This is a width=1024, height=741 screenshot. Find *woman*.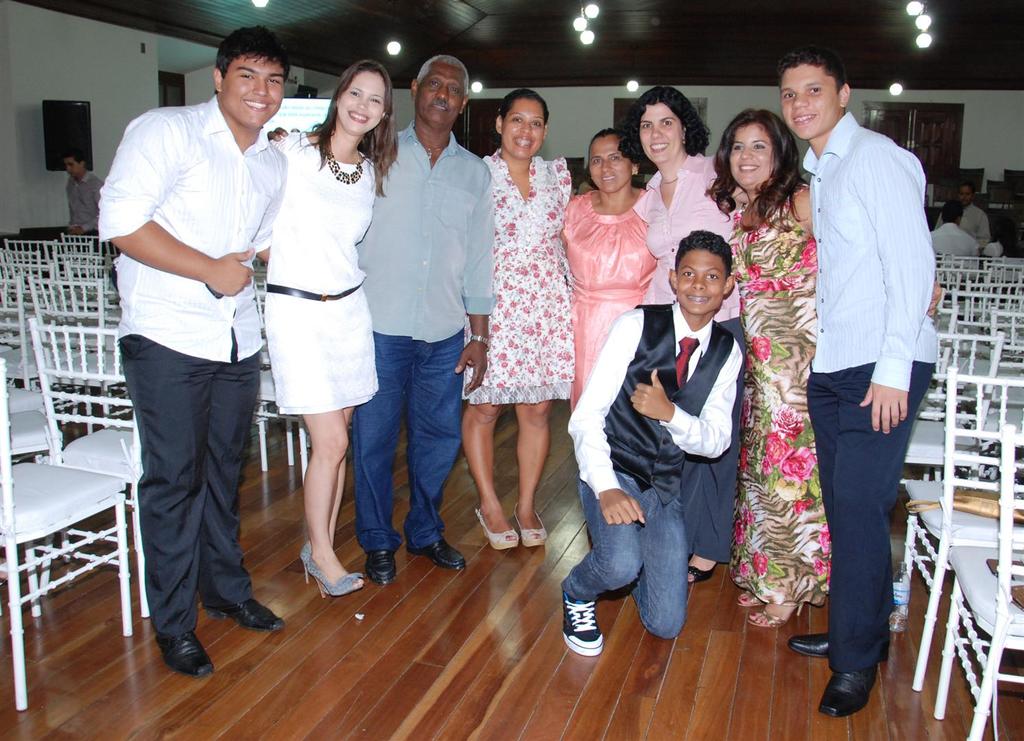
Bounding box: bbox(548, 128, 656, 399).
